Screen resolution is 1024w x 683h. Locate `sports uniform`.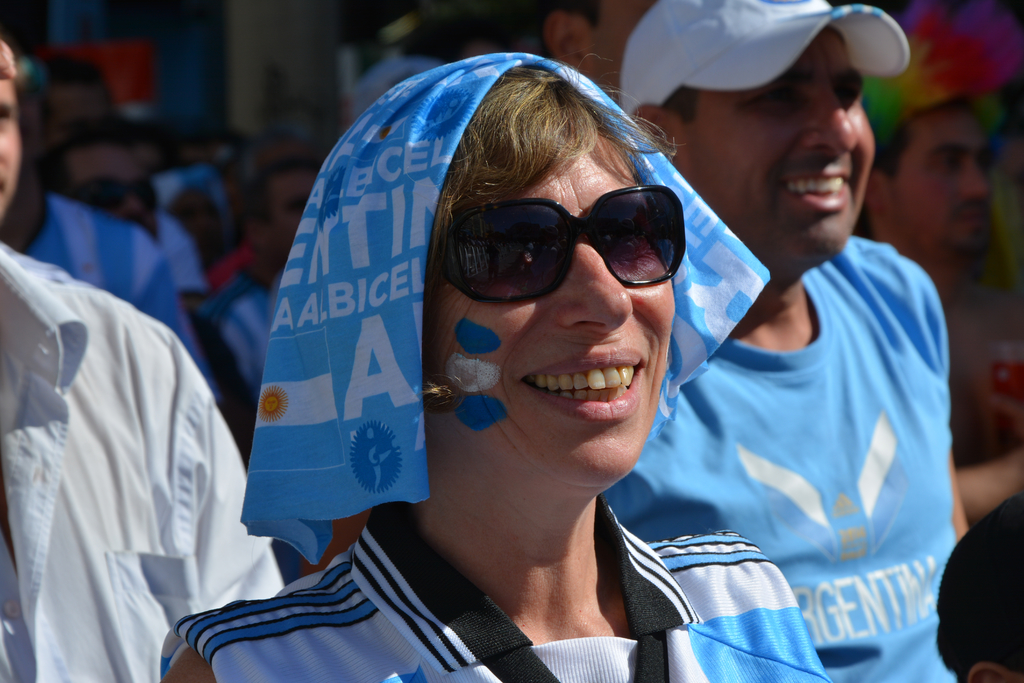
locate(593, 220, 995, 681).
